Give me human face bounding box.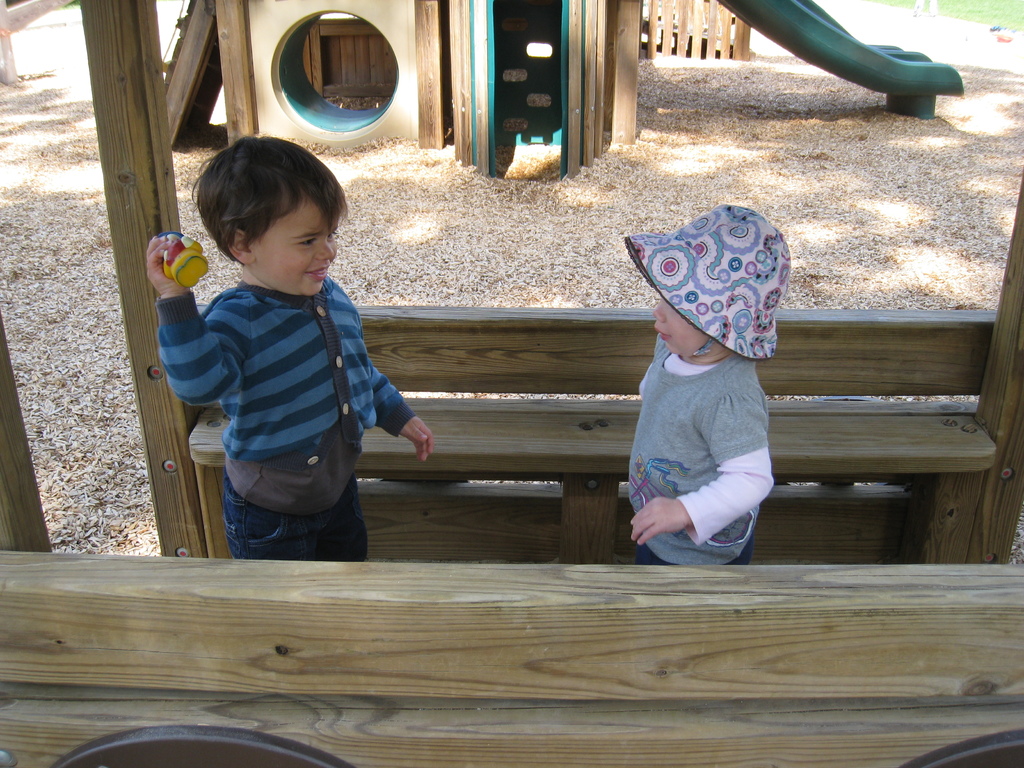
[248, 196, 337, 298].
